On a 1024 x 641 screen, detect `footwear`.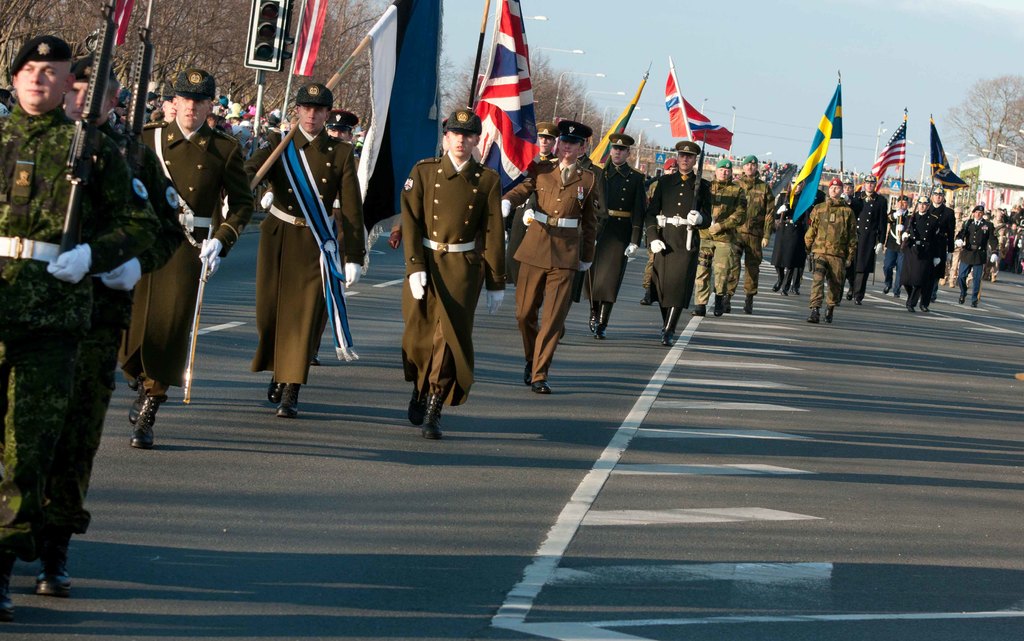
x1=723, y1=294, x2=736, y2=311.
